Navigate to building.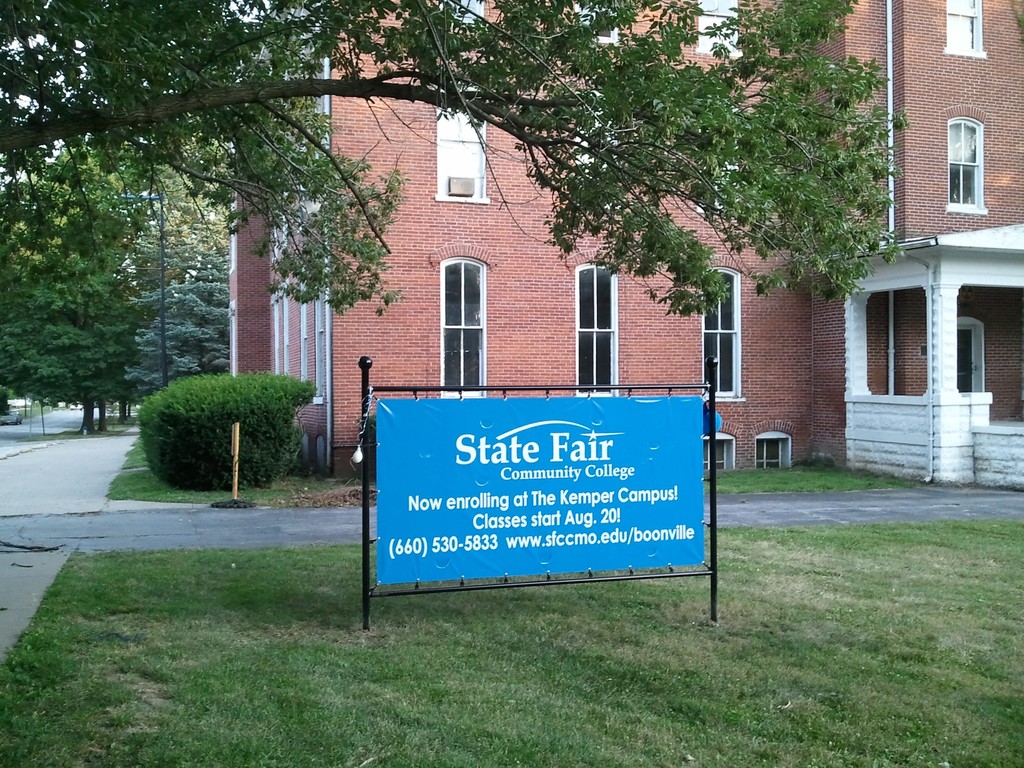
Navigation target: region(232, 0, 1023, 474).
